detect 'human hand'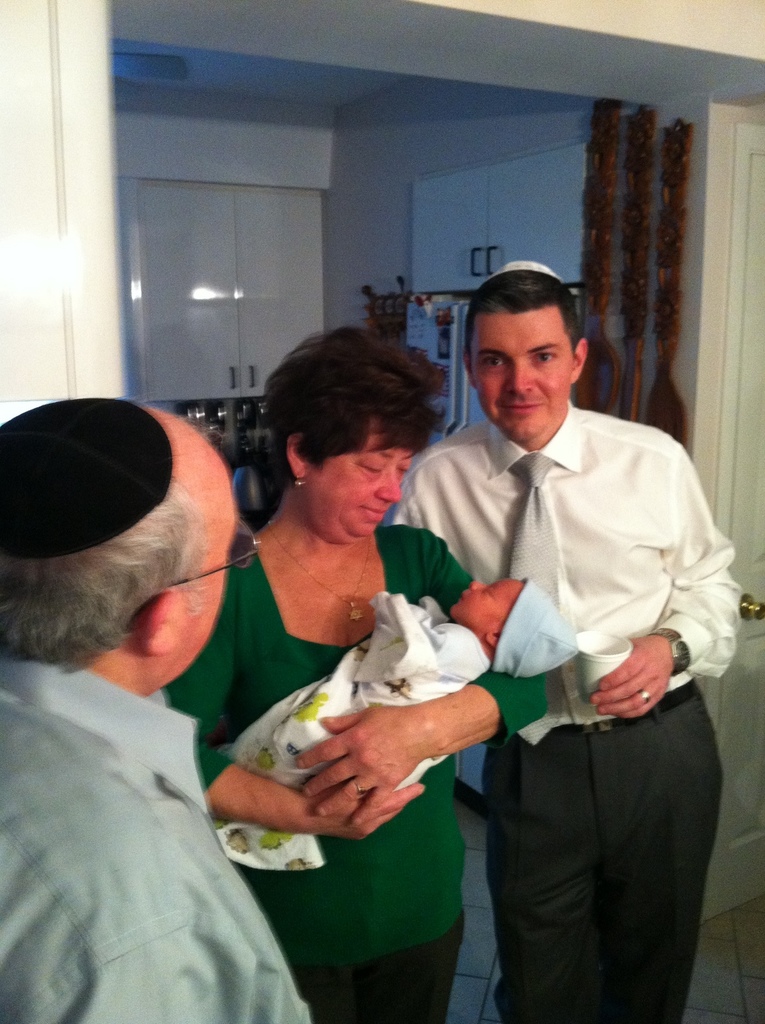
[x1=309, y1=788, x2=423, y2=837]
